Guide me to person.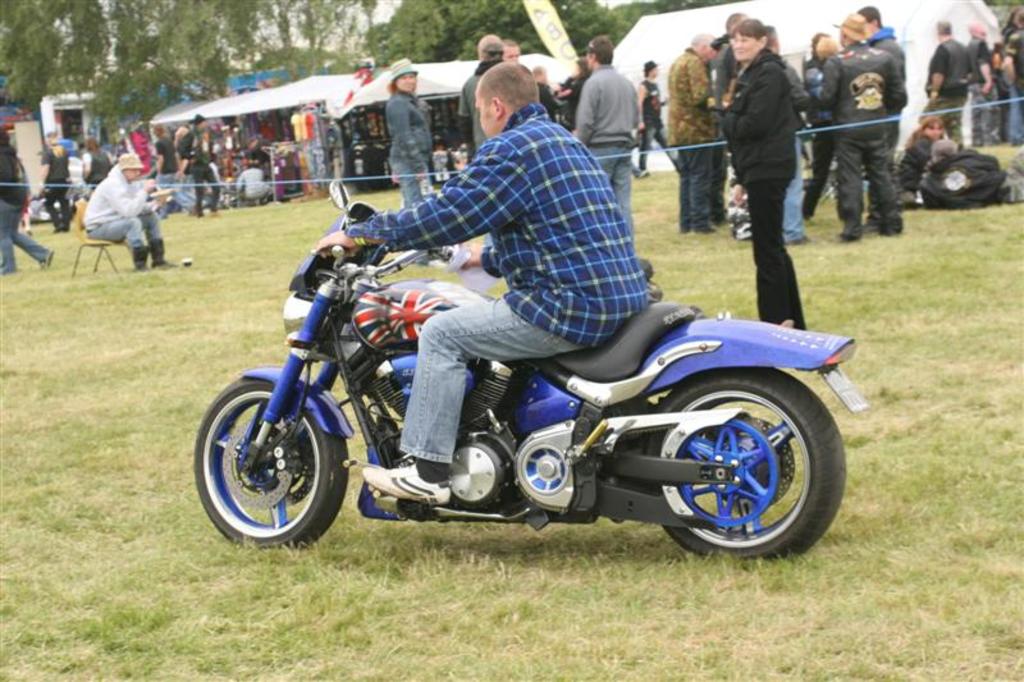
Guidance: {"left": 923, "top": 17, "right": 961, "bottom": 145}.
